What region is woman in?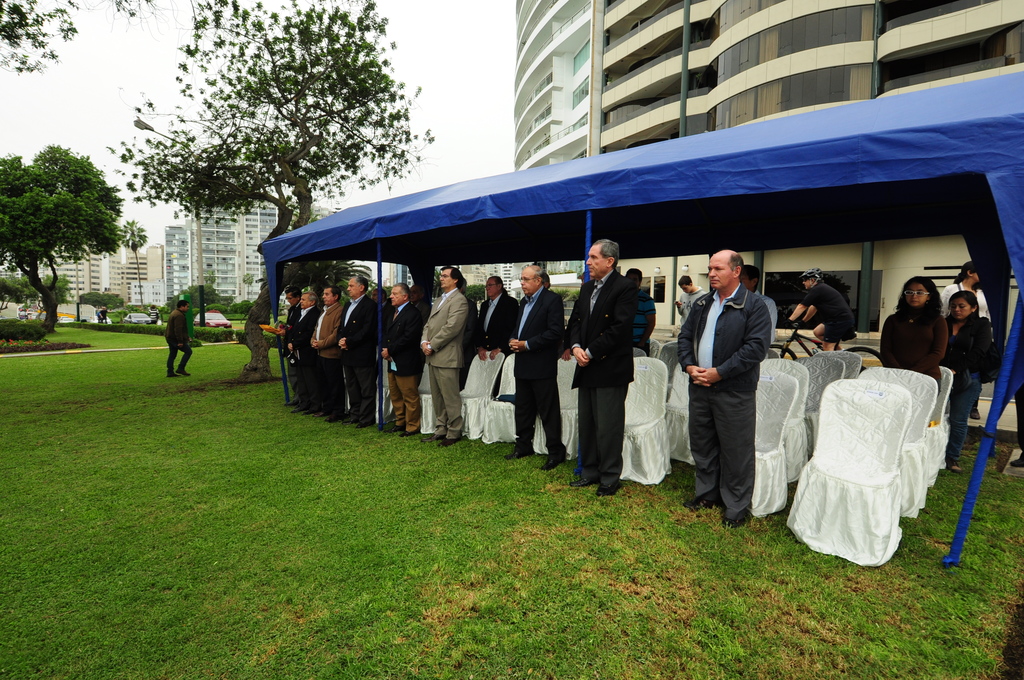
box(947, 293, 990, 474).
